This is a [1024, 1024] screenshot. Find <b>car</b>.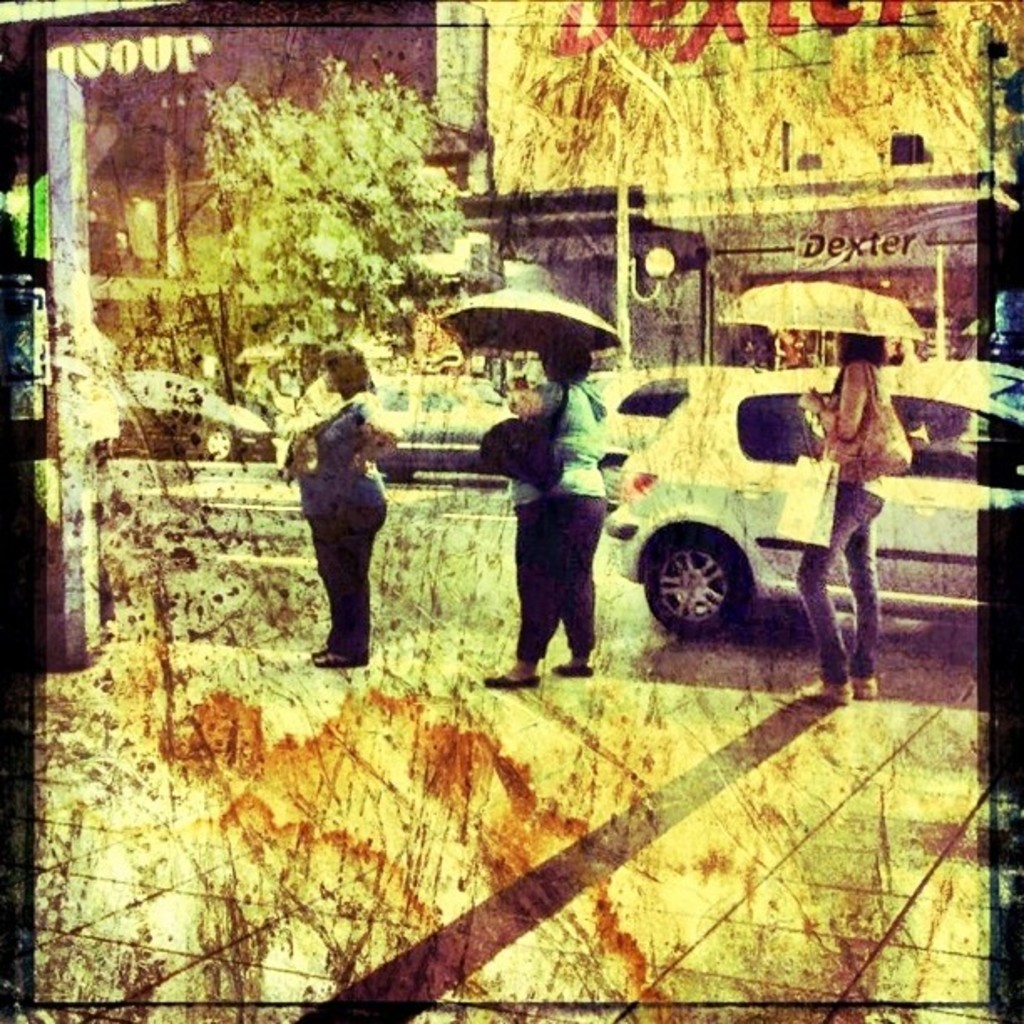
Bounding box: <region>592, 363, 822, 512</region>.
